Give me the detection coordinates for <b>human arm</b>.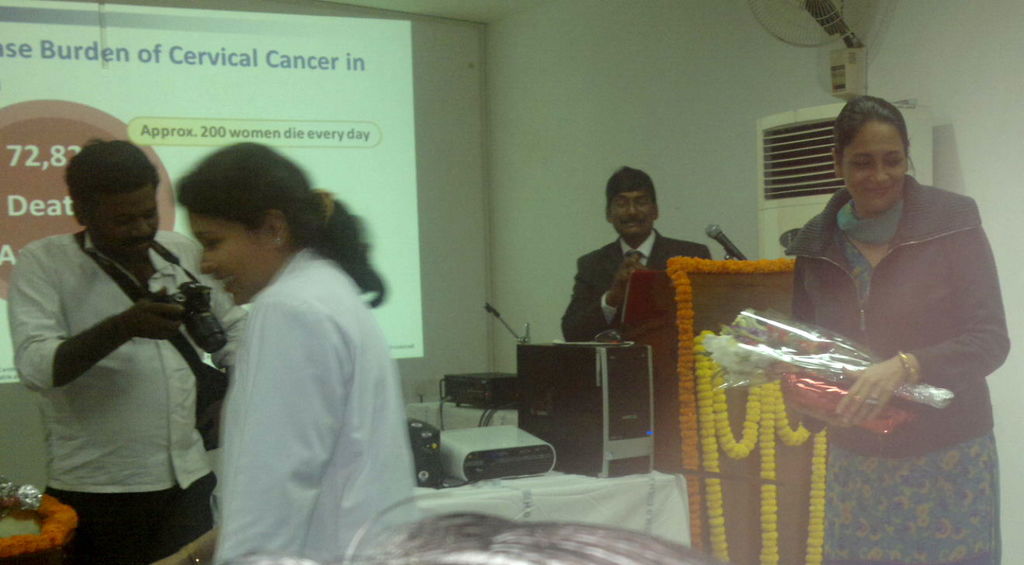
box=[42, 254, 191, 435].
